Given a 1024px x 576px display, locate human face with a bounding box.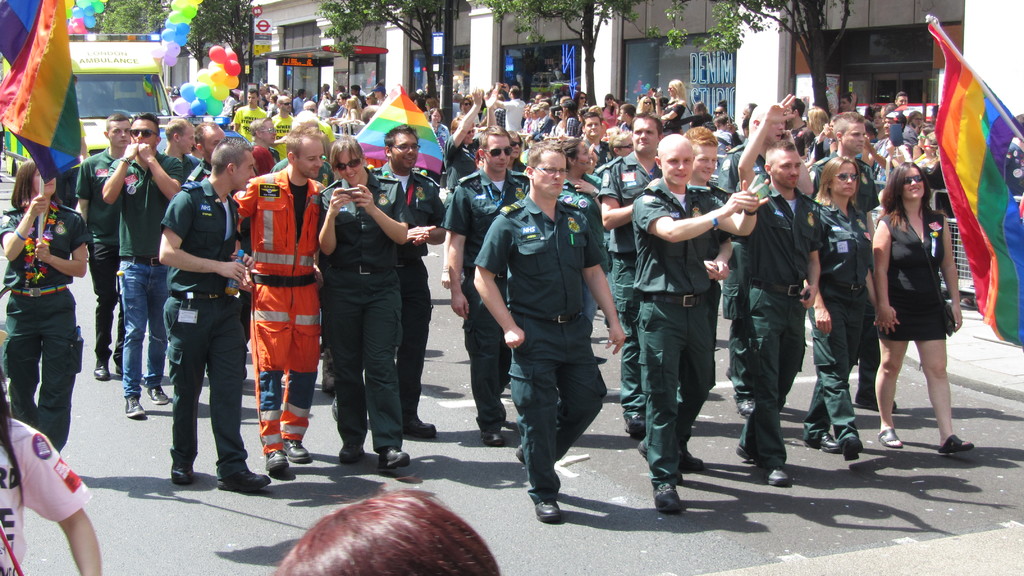
Located: 182 125 197 150.
